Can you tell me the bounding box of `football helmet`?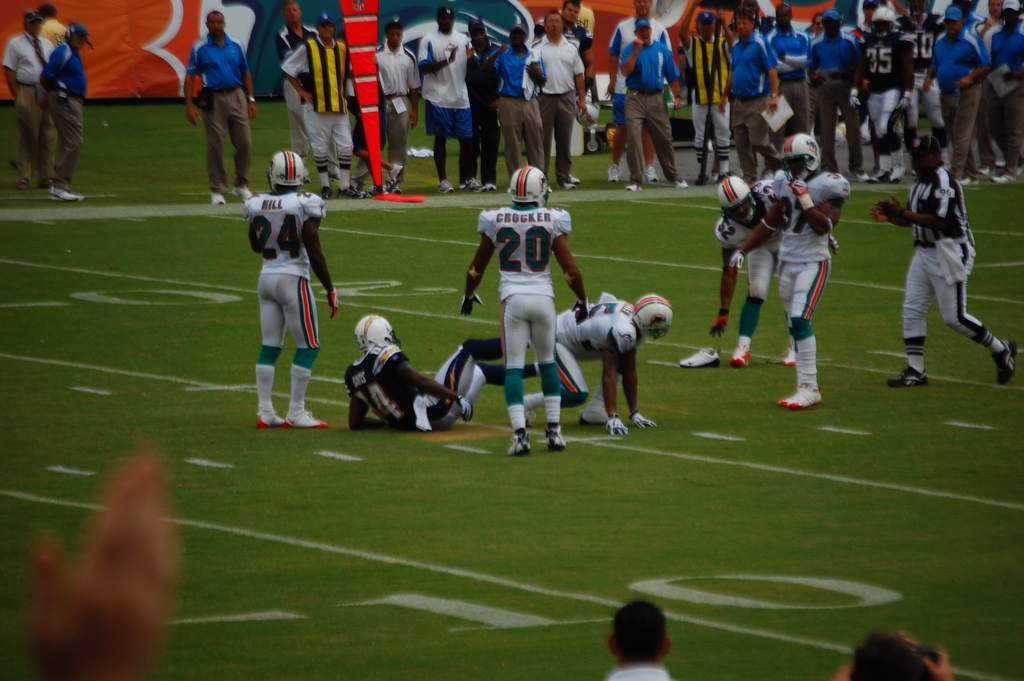
505/167/551/209.
